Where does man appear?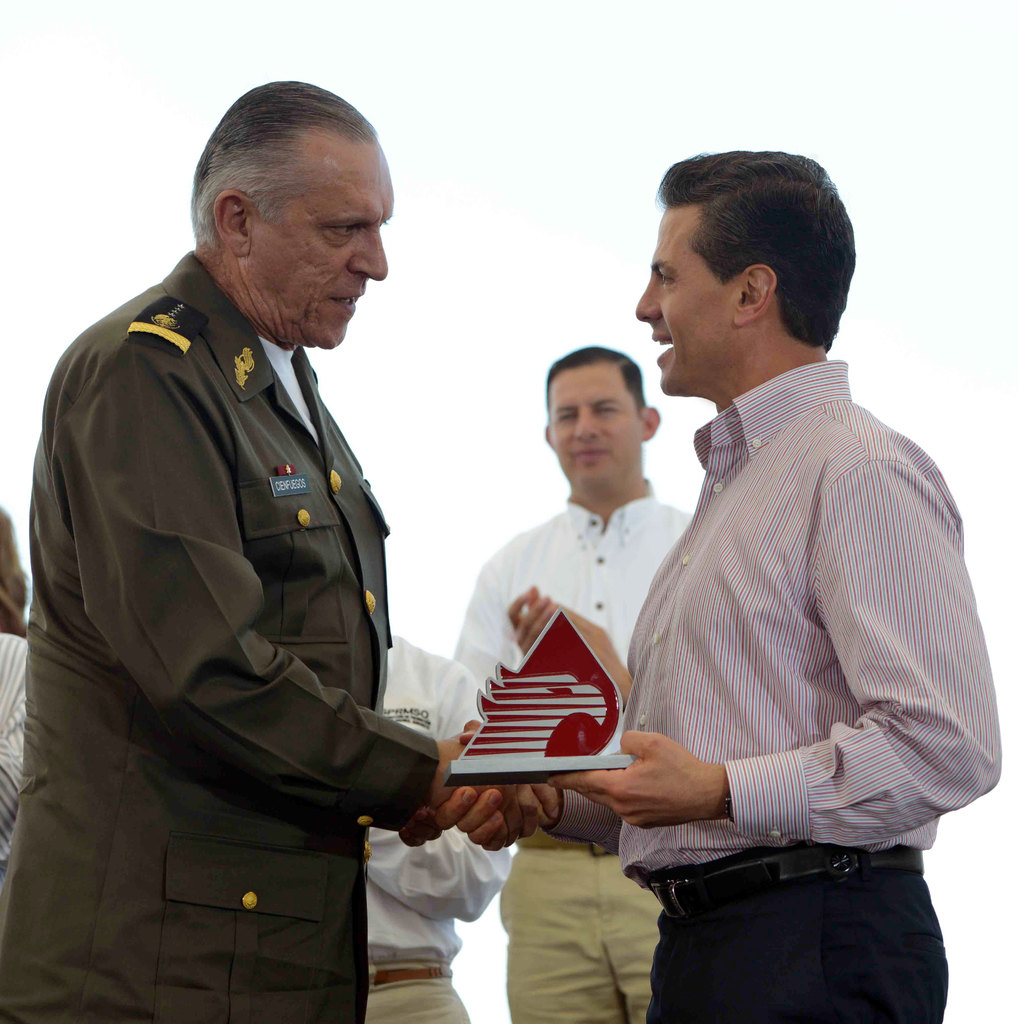
Appears at crop(371, 589, 501, 1023).
